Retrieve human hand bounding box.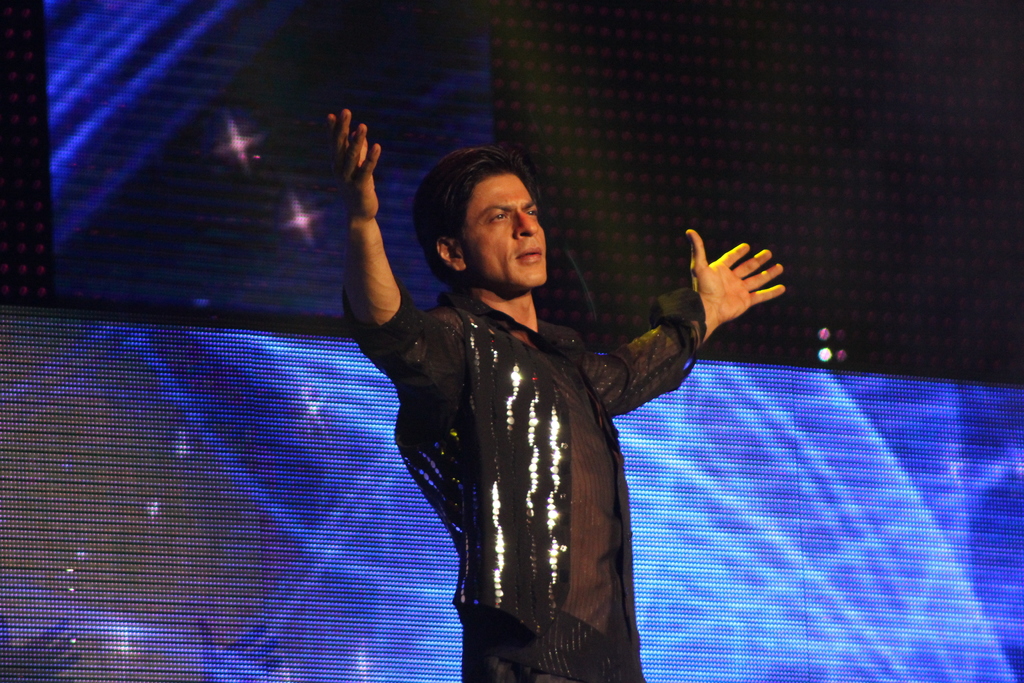
Bounding box: (324,109,379,219).
